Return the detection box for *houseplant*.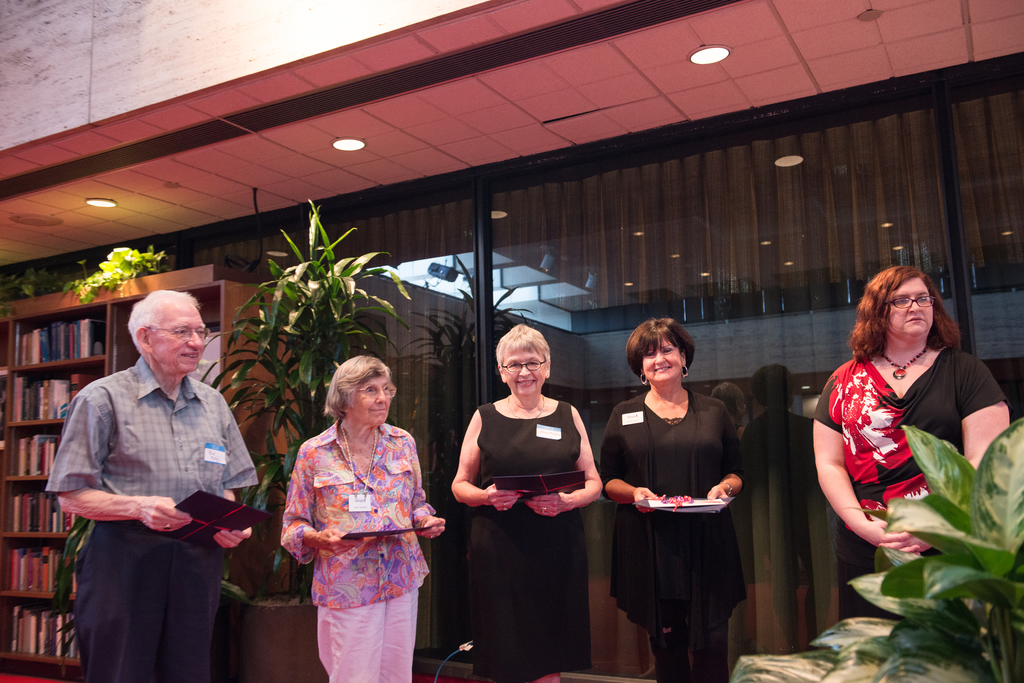
left=177, top=201, right=402, bottom=682.
